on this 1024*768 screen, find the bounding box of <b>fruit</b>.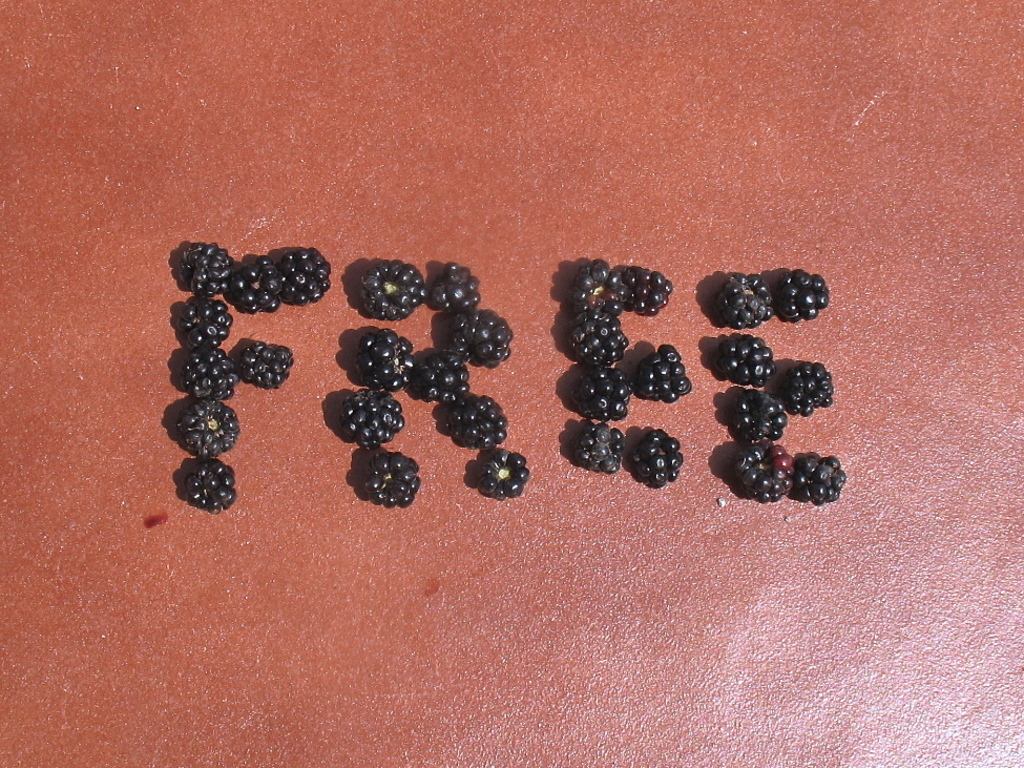
Bounding box: 716,272,773,329.
